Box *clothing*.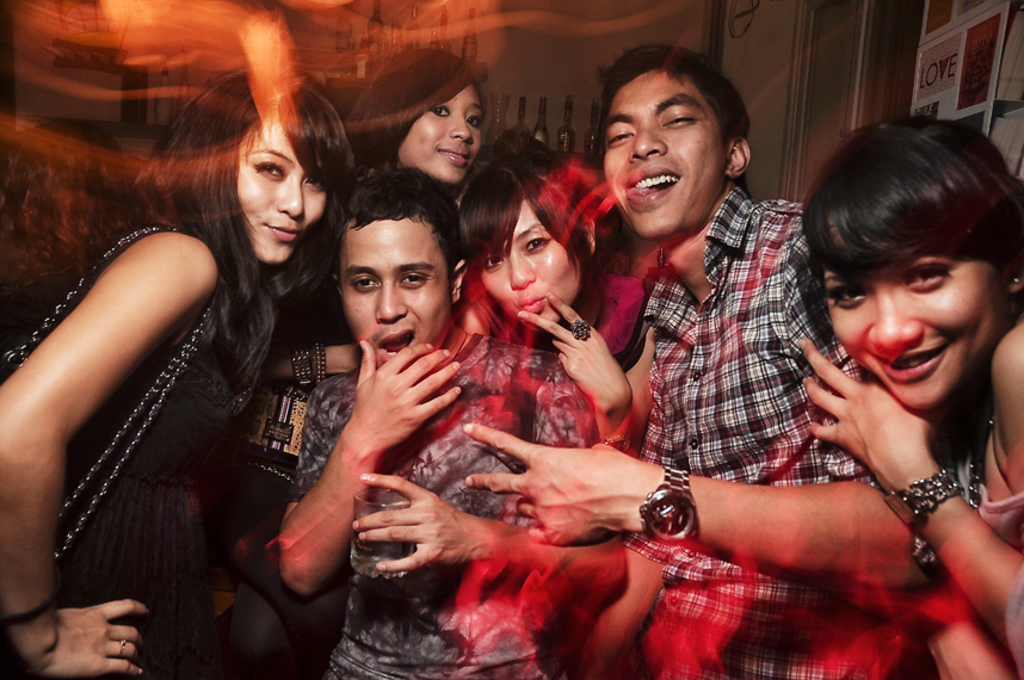
(left=944, top=453, right=1023, bottom=679).
